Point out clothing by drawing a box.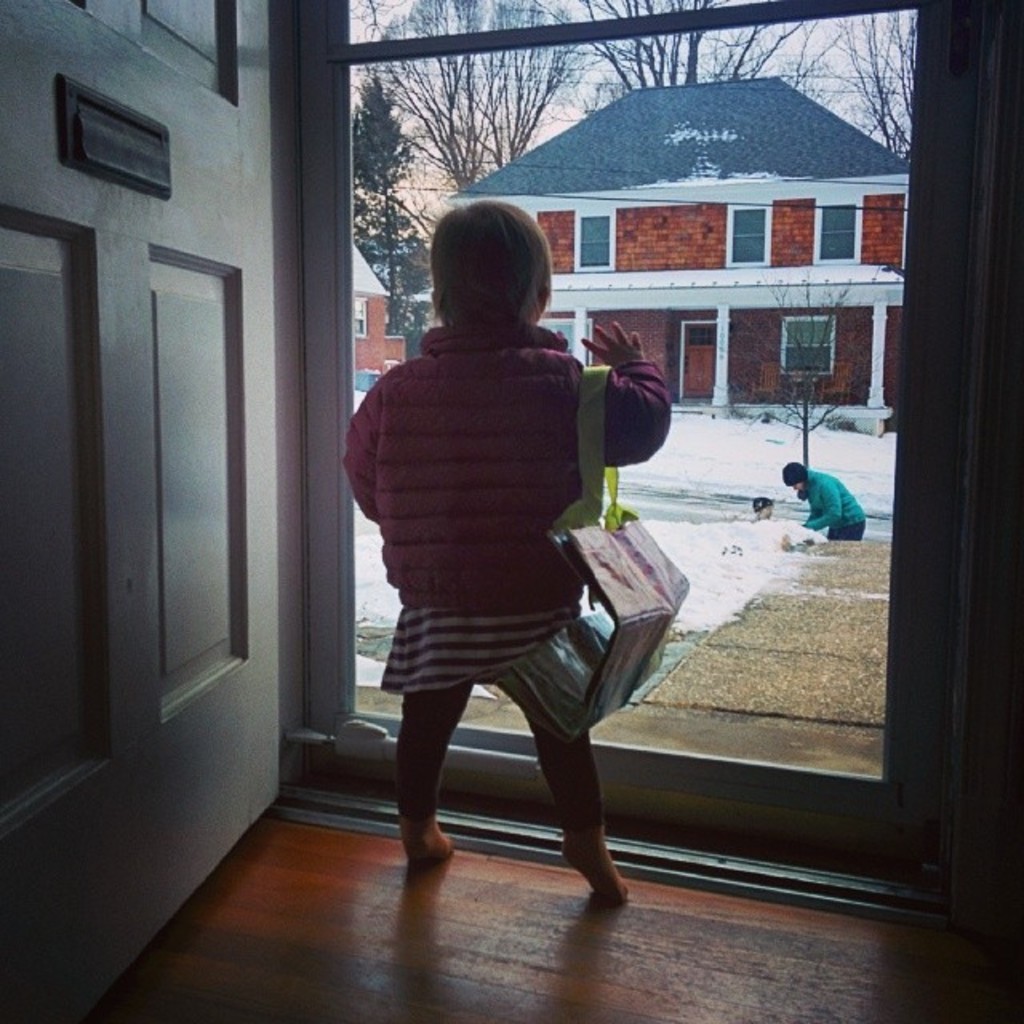
{"left": 798, "top": 466, "right": 861, "bottom": 546}.
